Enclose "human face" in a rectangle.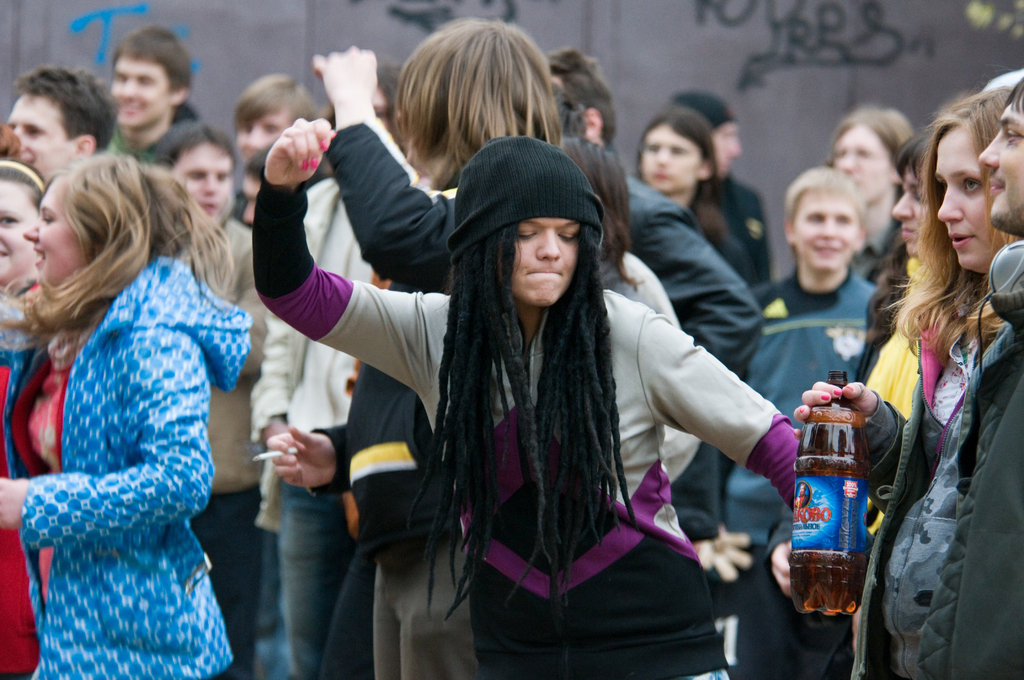
l=176, t=143, r=231, b=220.
